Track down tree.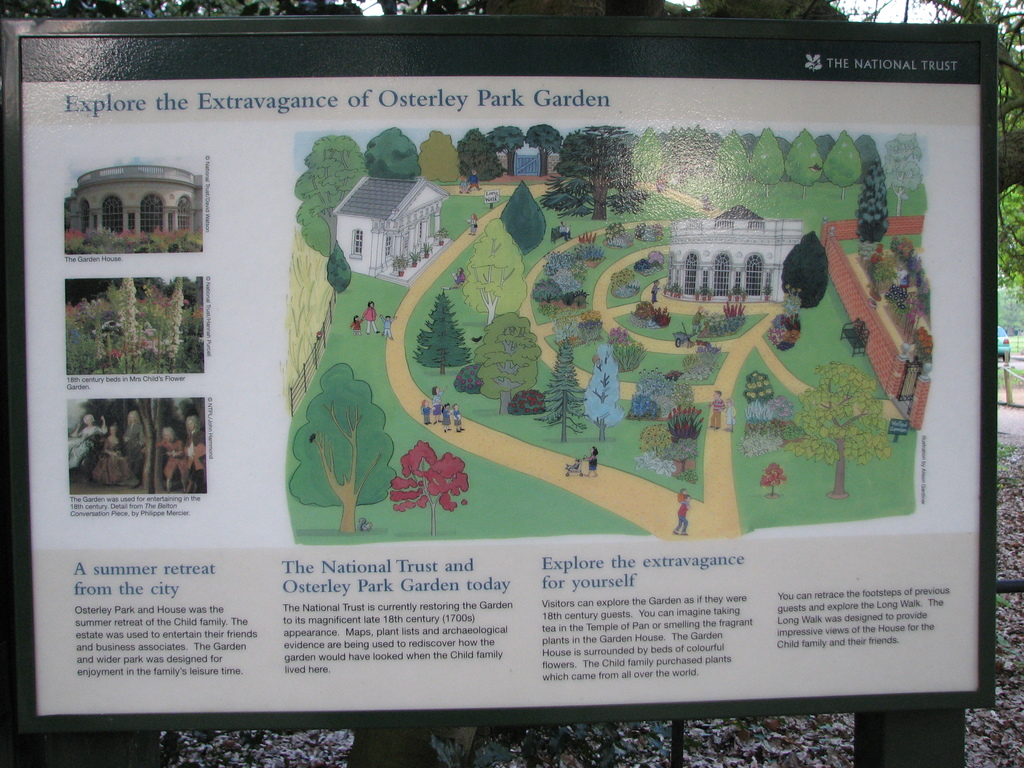
Tracked to 419/132/455/180.
